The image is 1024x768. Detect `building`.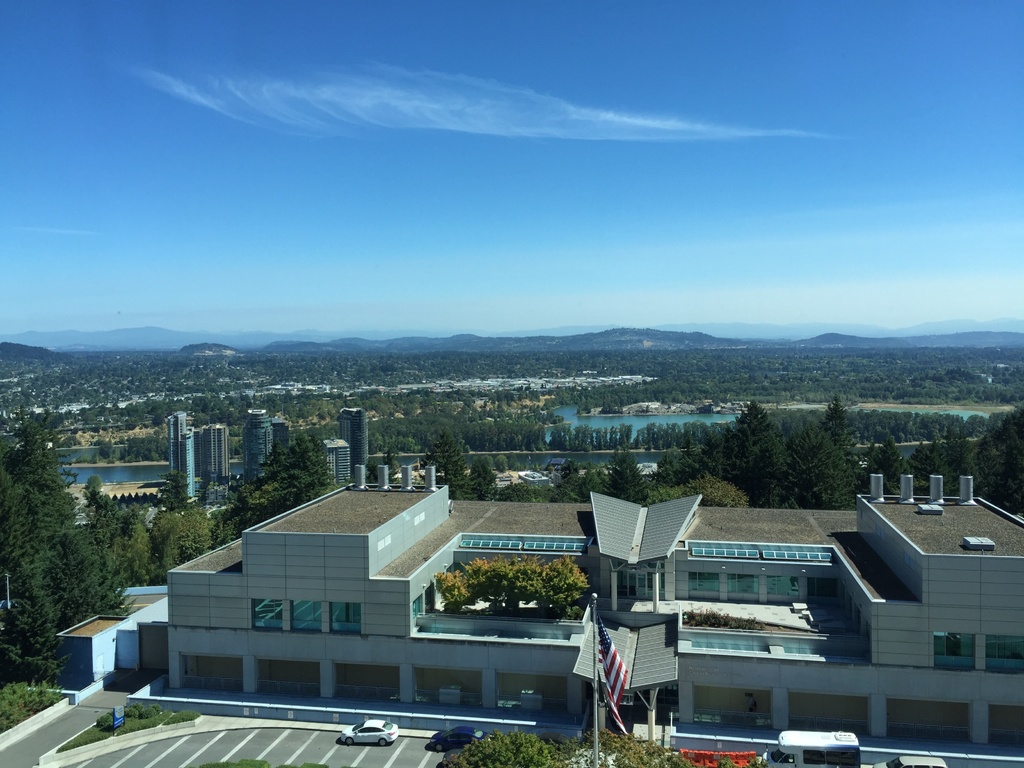
Detection: box=[339, 405, 366, 467].
